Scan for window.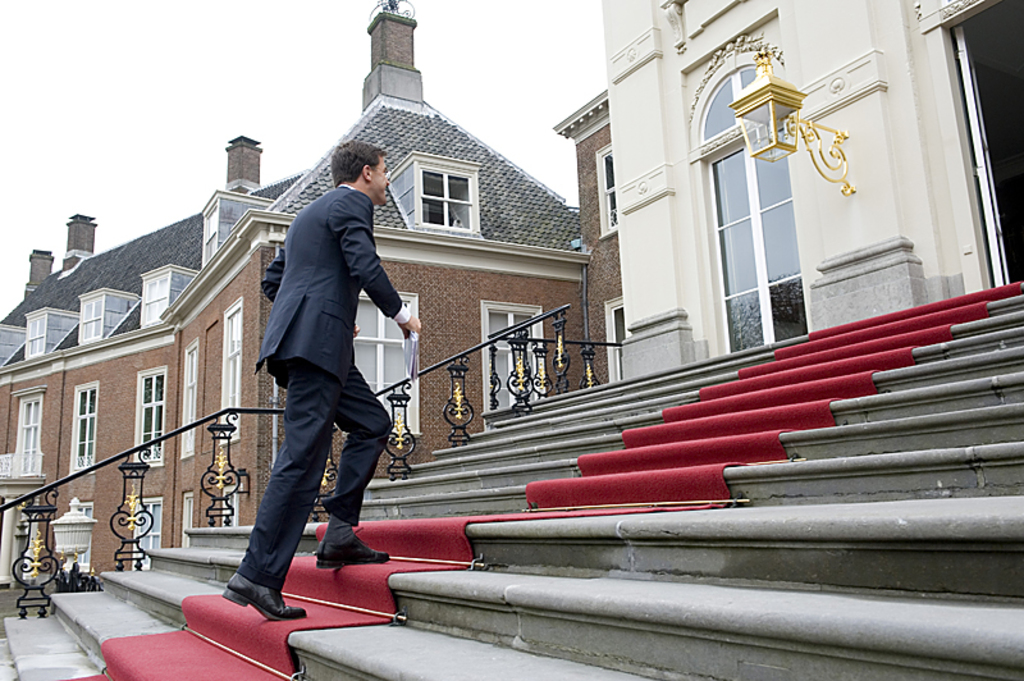
Scan result: bbox(175, 493, 192, 545).
